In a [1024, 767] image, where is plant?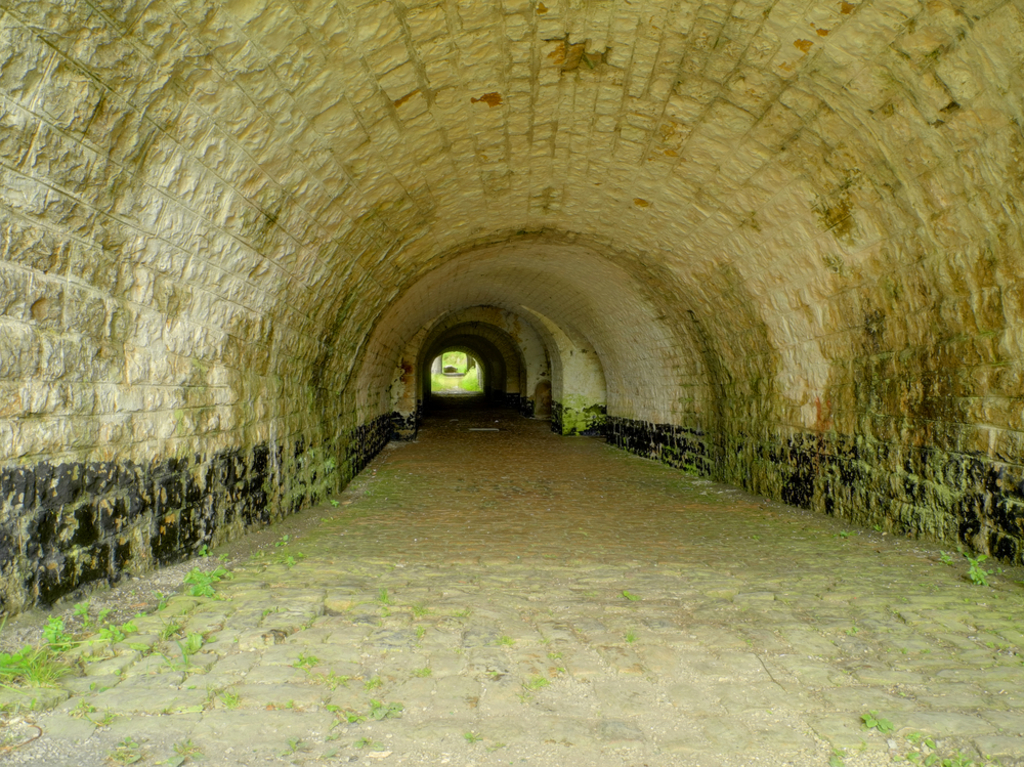
408, 653, 434, 677.
